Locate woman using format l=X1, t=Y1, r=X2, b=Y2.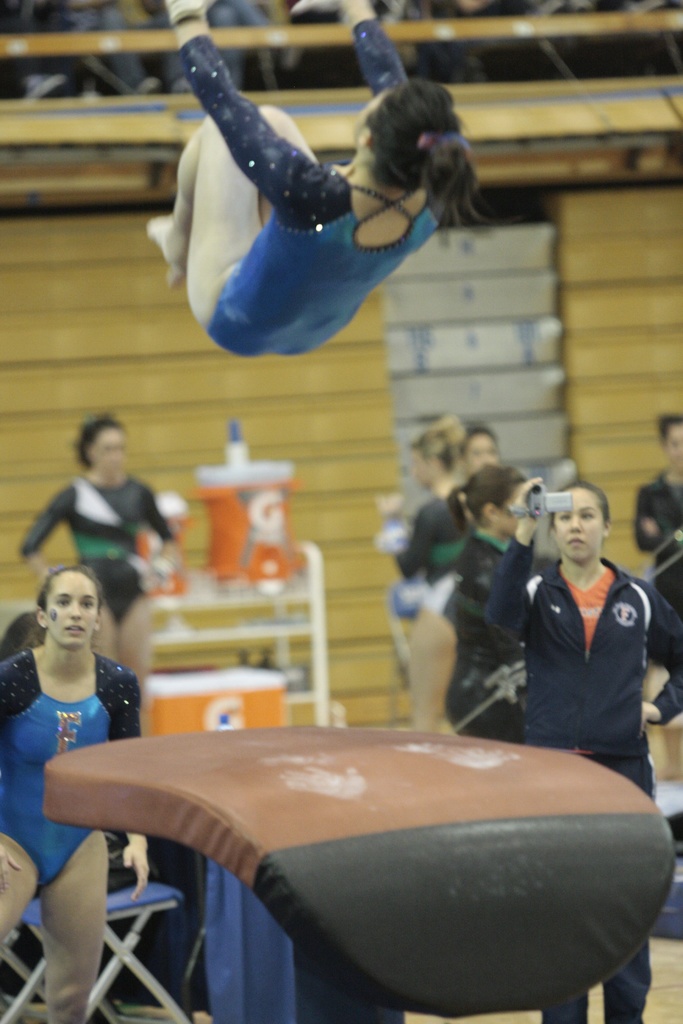
l=630, t=410, r=682, b=686.
